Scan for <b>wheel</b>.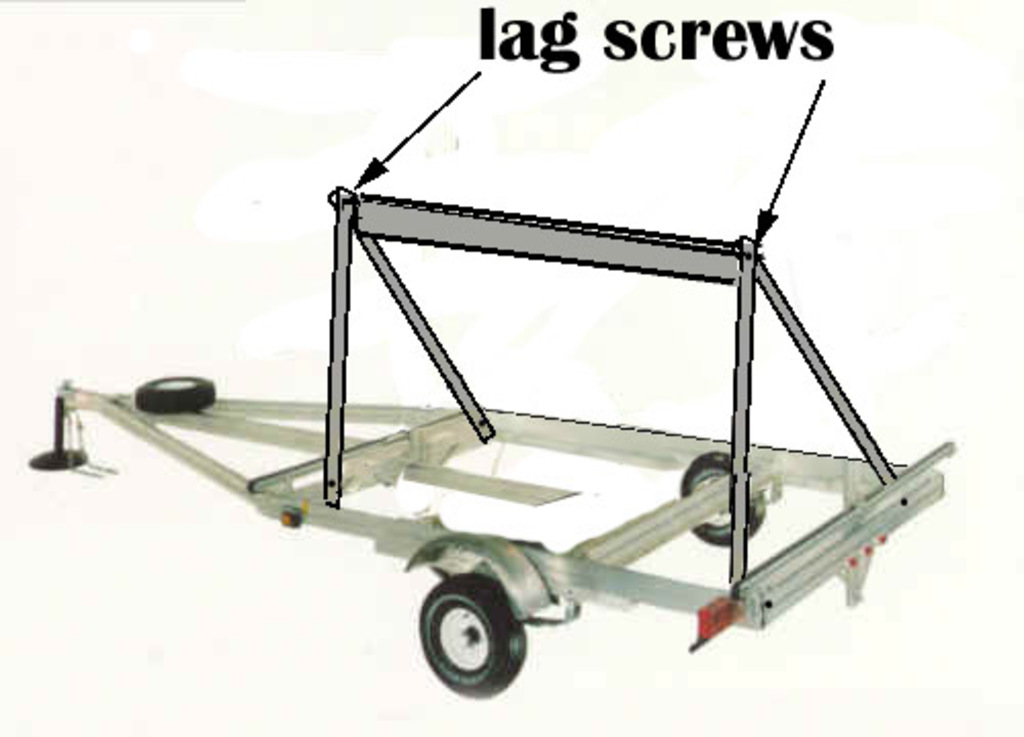
Scan result: [135,373,213,411].
